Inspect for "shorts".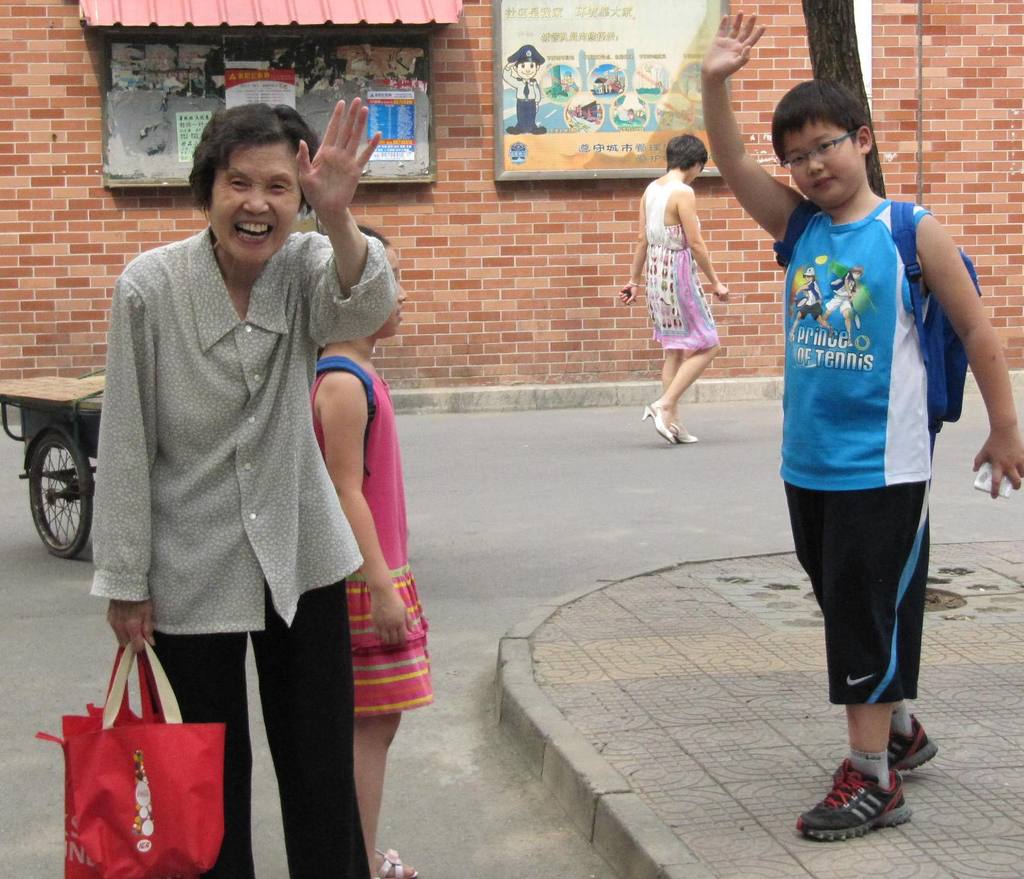
Inspection: left=797, top=474, right=940, bottom=684.
